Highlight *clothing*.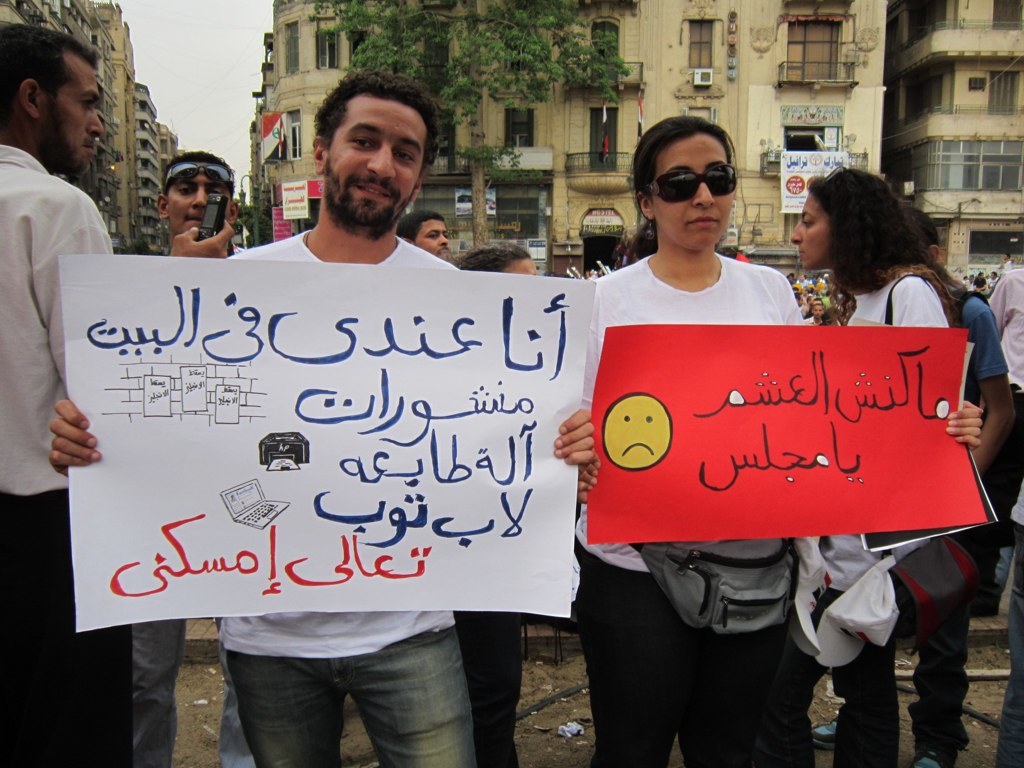
Highlighted region: {"left": 822, "top": 270, "right": 981, "bottom": 767}.
